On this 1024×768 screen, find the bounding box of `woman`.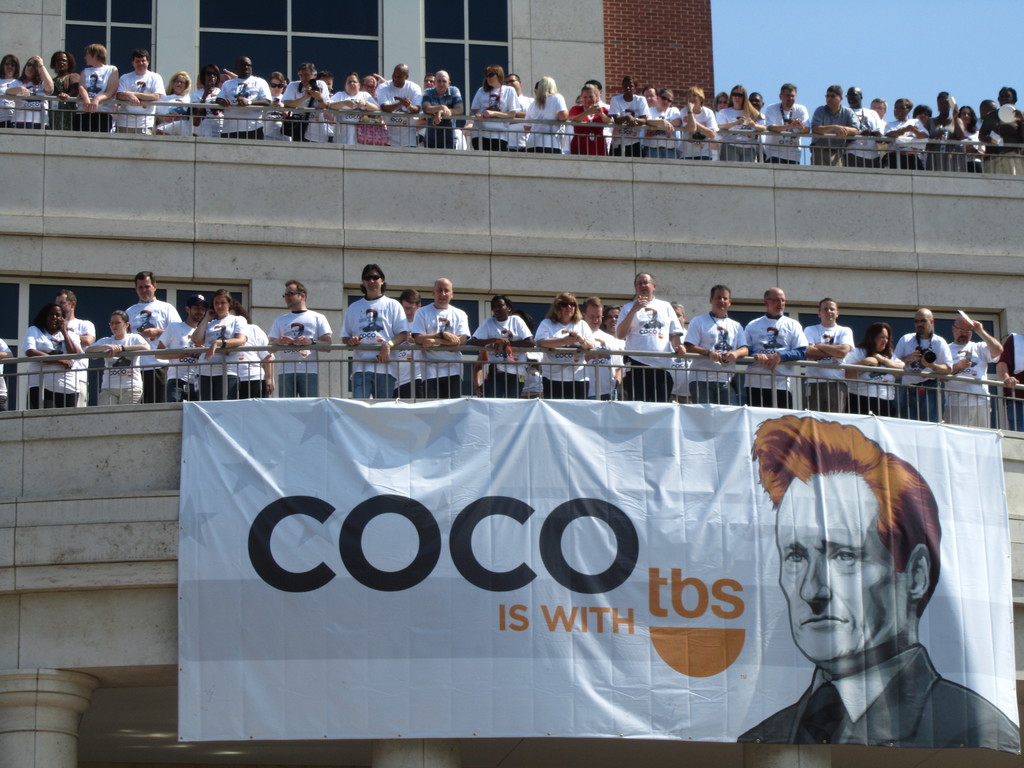
Bounding box: {"left": 536, "top": 292, "right": 601, "bottom": 397}.
